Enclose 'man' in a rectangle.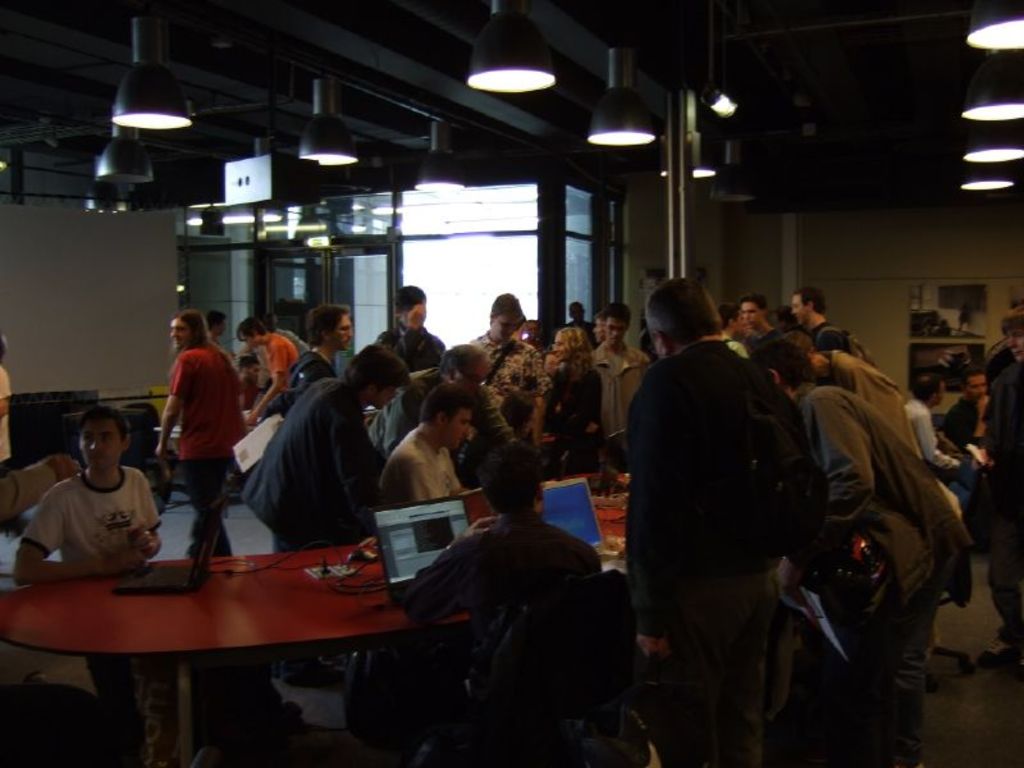
locate(237, 317, 300, 417).
